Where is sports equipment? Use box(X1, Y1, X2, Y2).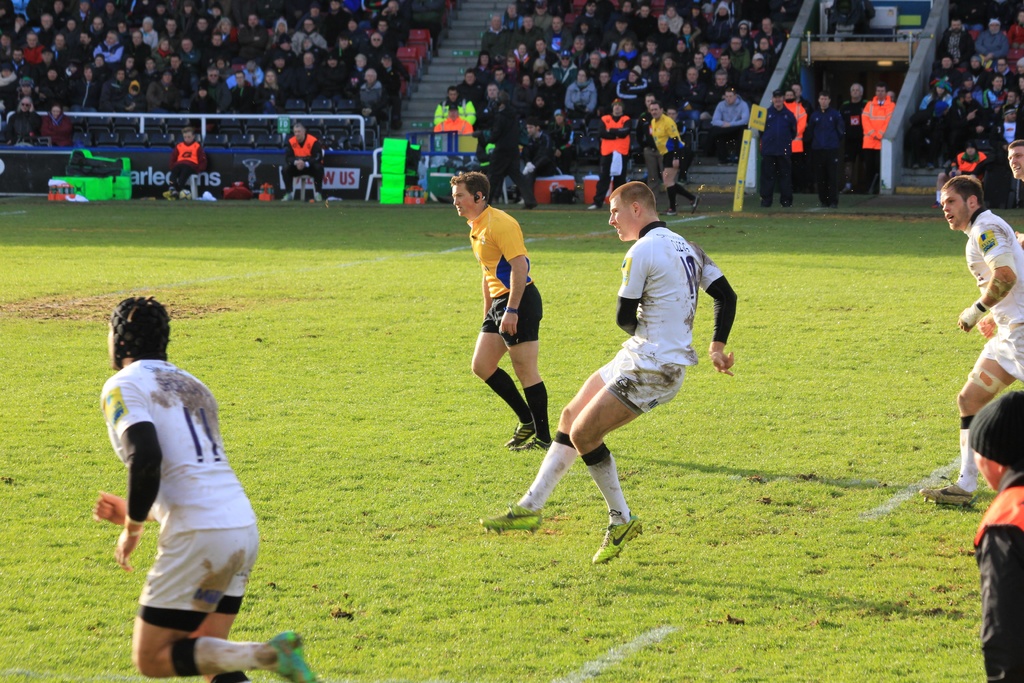
box(518, 436, 553, 450).
